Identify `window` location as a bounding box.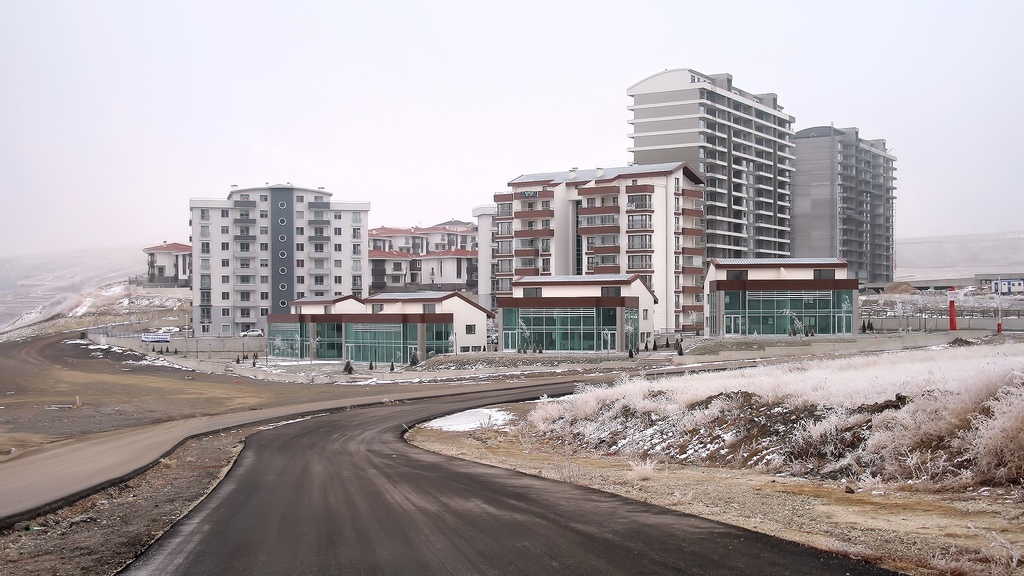
<box>299,260,304,269</box>.
